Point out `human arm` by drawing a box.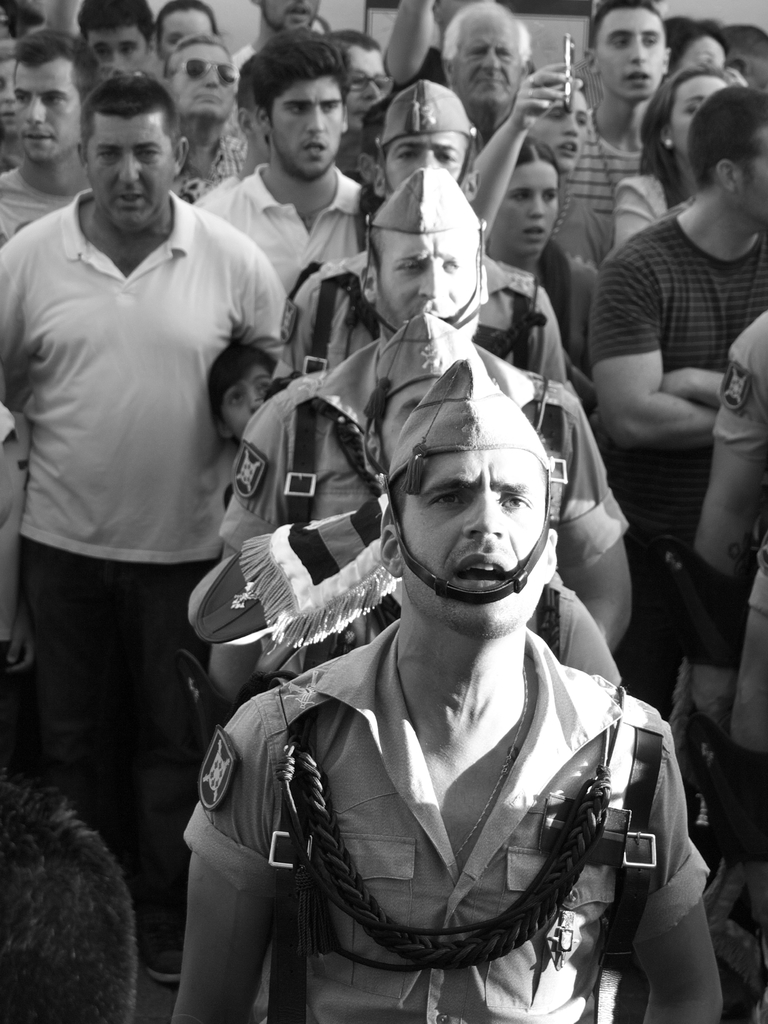
region(200, 433, 291, 706).
